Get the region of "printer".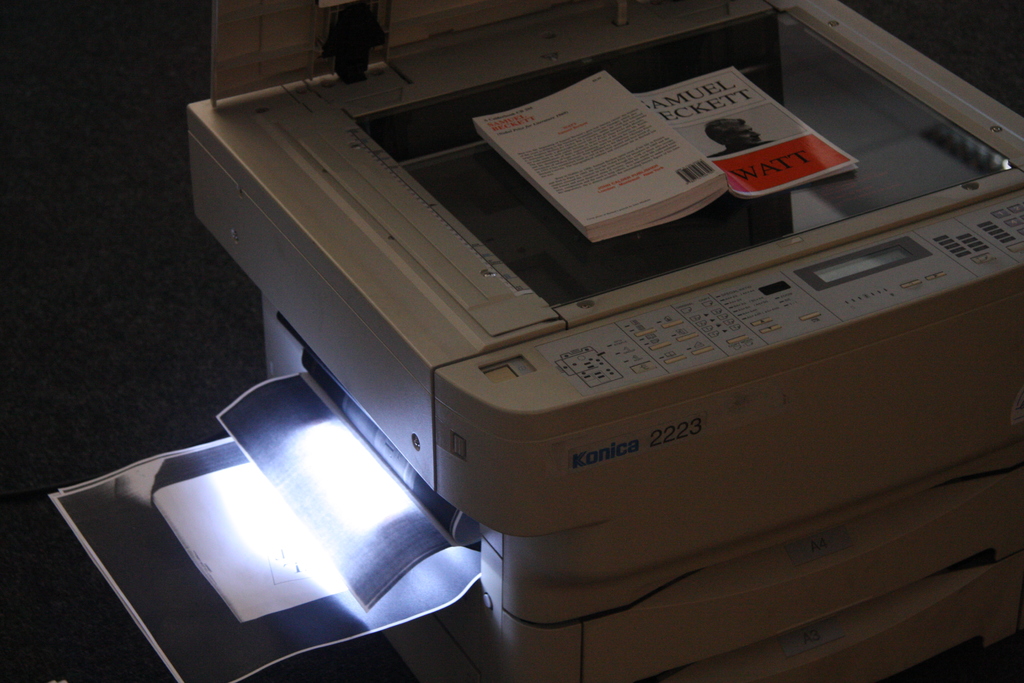
bbox=(184, 0, 1023, 682).
